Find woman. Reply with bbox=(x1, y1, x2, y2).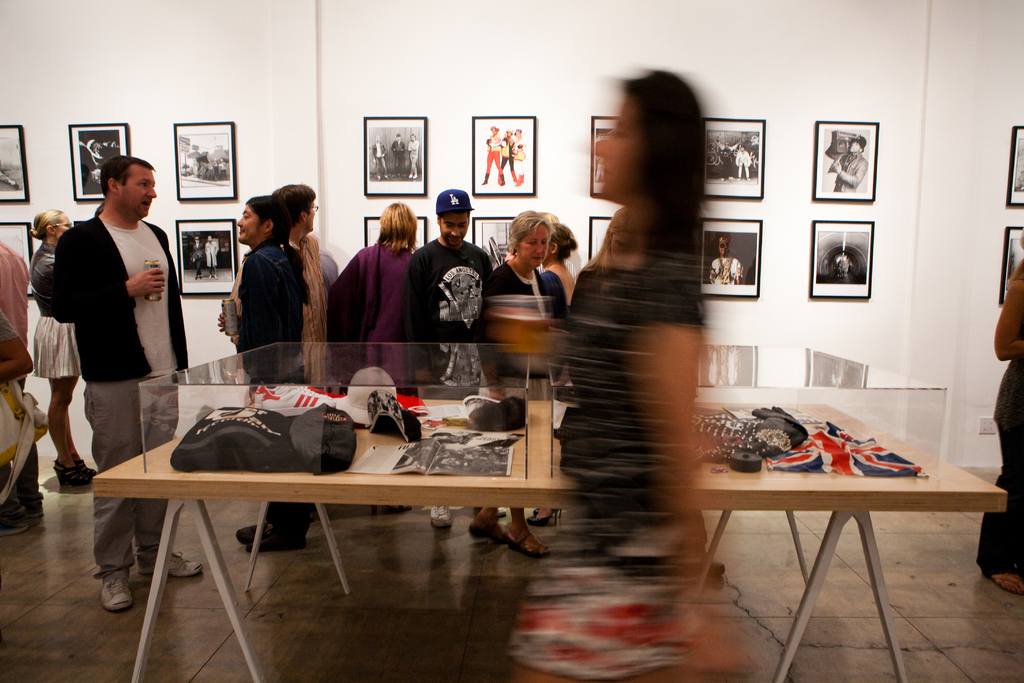
bbox=(33, 204, 98, 492).
